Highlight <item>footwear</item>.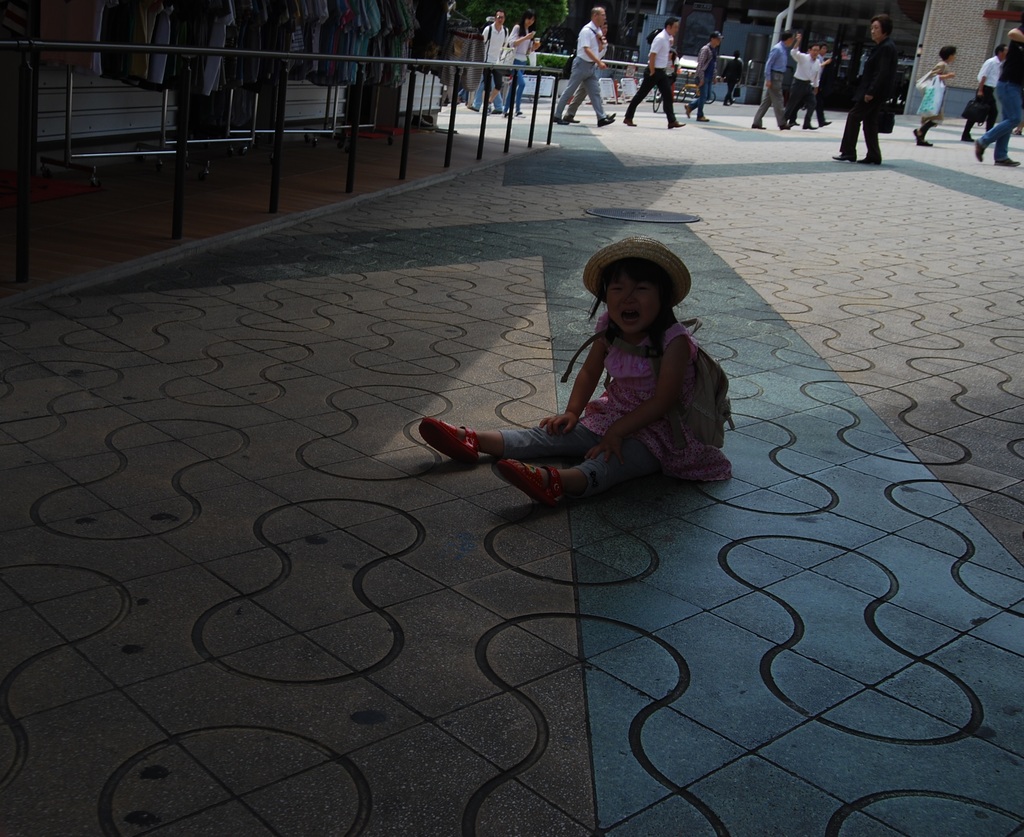
Highlighted region: region(697, 115, 710, 120).
